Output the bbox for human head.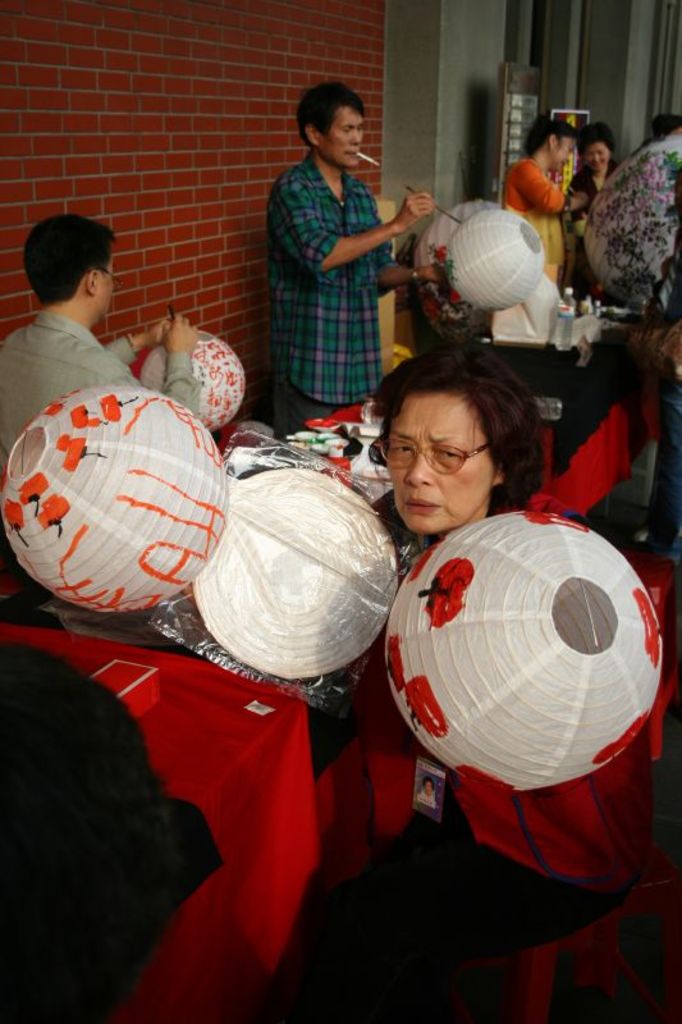
[28, 218, 116, 326].
